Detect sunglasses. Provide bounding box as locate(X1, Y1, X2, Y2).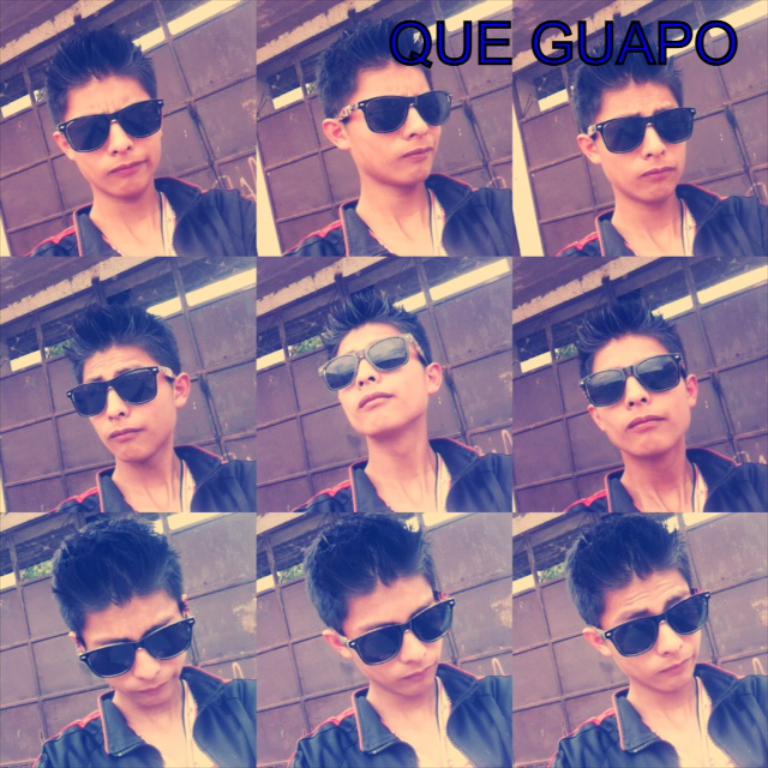
locate(64, 367, 178, 424).
